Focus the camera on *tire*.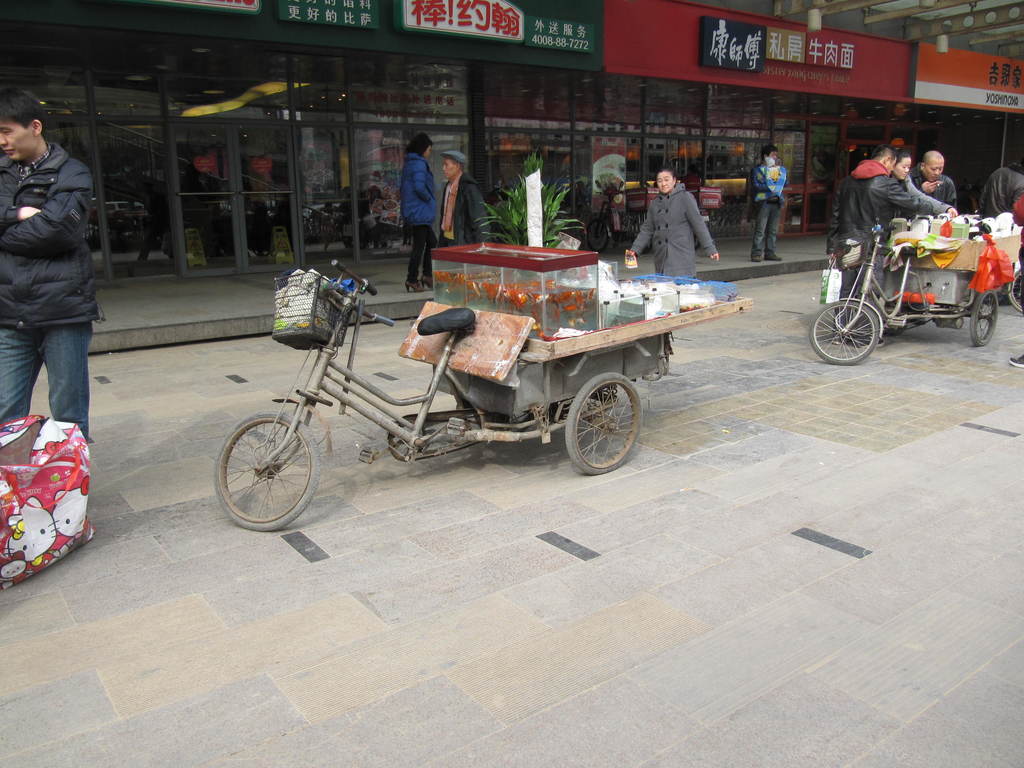
Focus region: l=215, t=413, r=324, b=531.
